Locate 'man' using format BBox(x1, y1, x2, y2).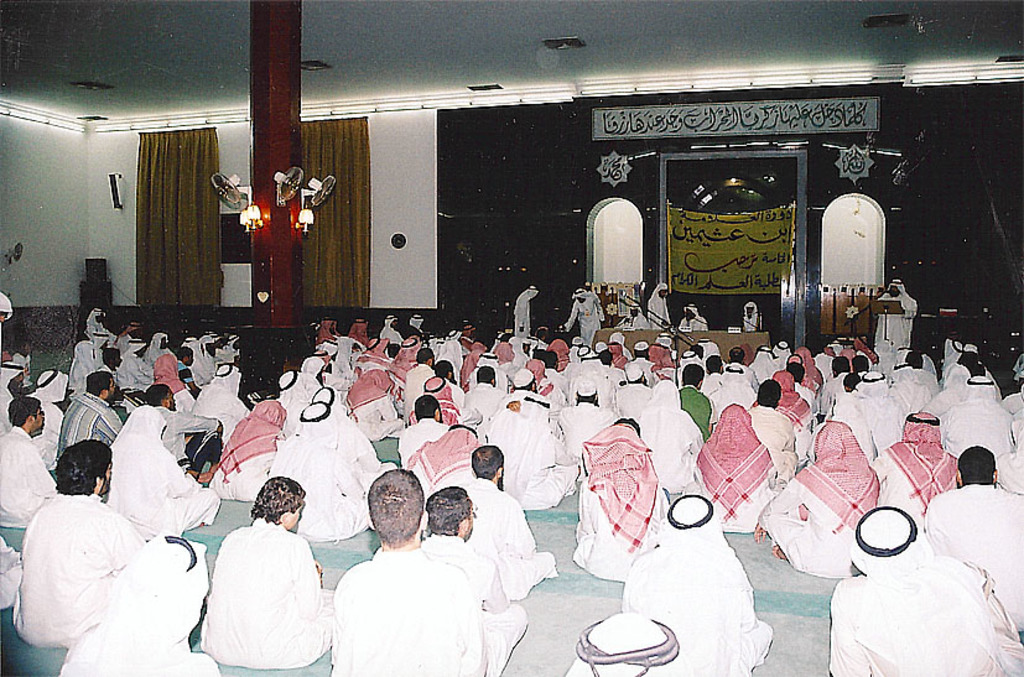
BBox(454, 441, 555, 593).
